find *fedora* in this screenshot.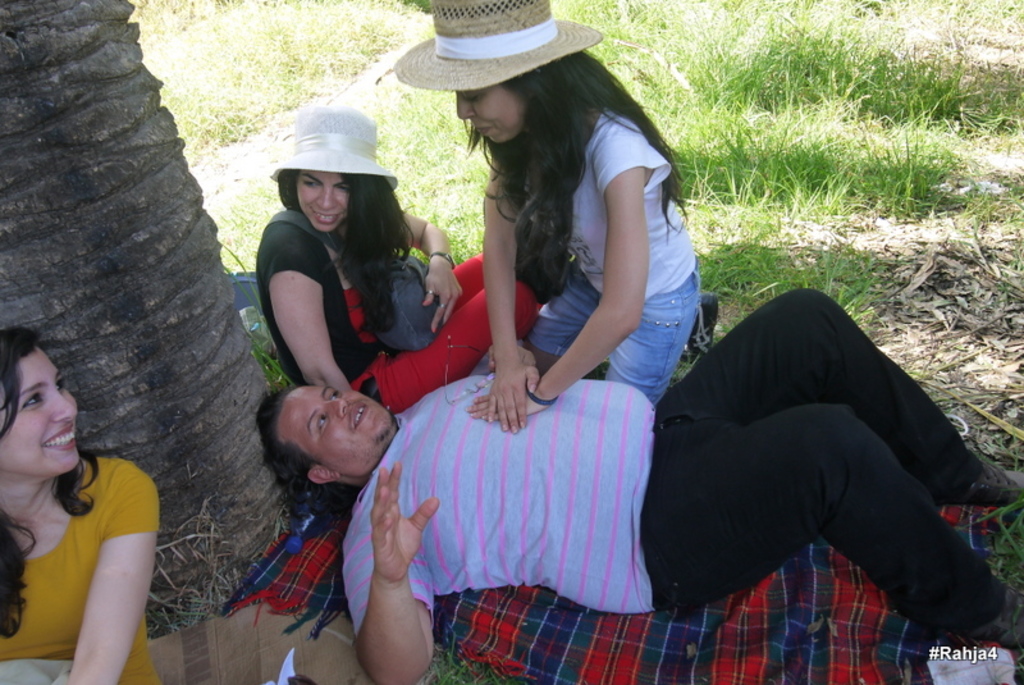
The bounding box for *fedora* is {"left": 270, "top": 105, "right": 396, "bottom": 187}.
